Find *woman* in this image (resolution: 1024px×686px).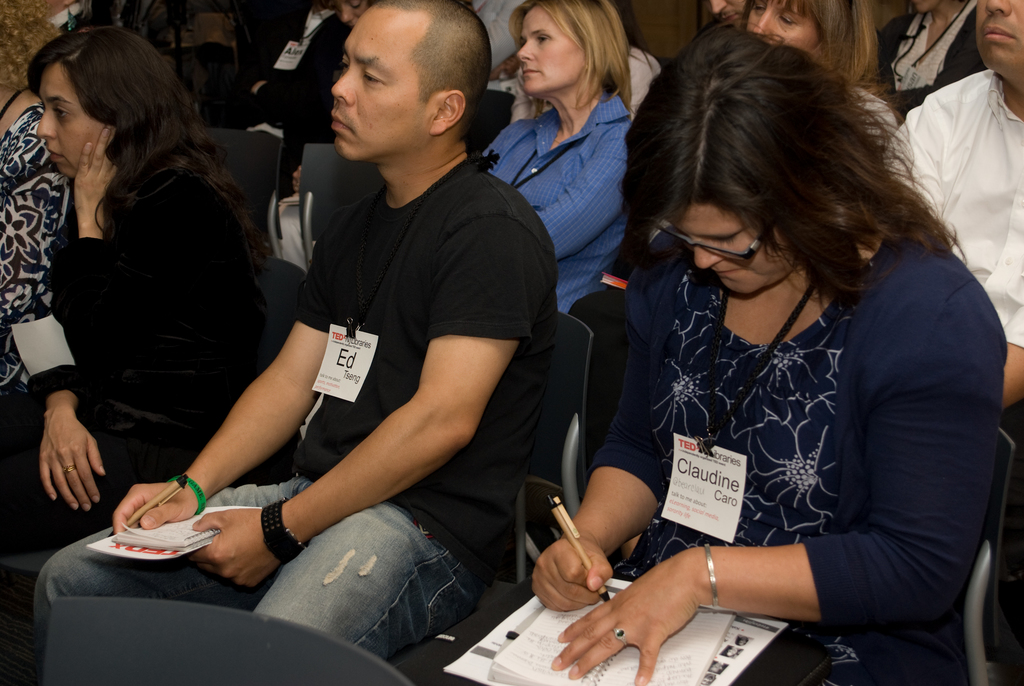
bbox=[471, 4, 643, 264].
